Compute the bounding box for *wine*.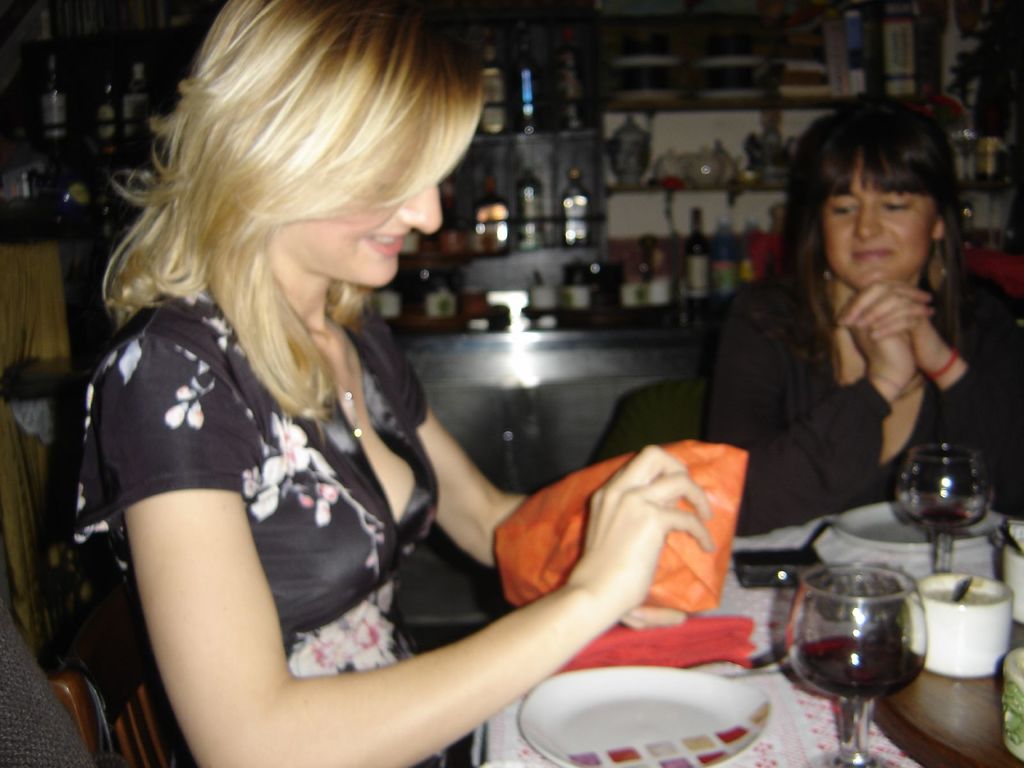
region(785, 638, 922, 701).
